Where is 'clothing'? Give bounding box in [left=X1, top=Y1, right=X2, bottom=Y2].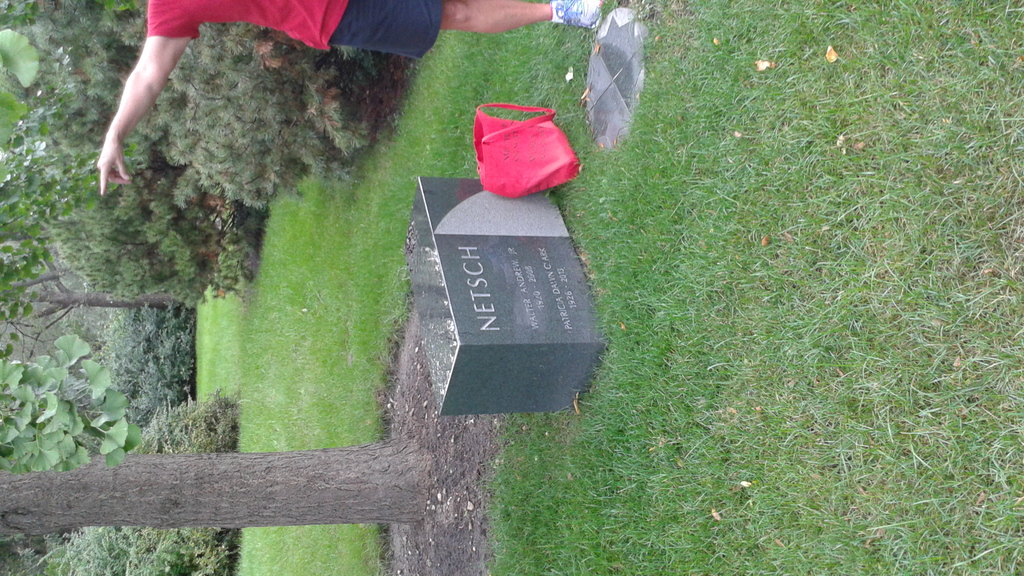
[left=145, top=0, right=450, bottom=61].
